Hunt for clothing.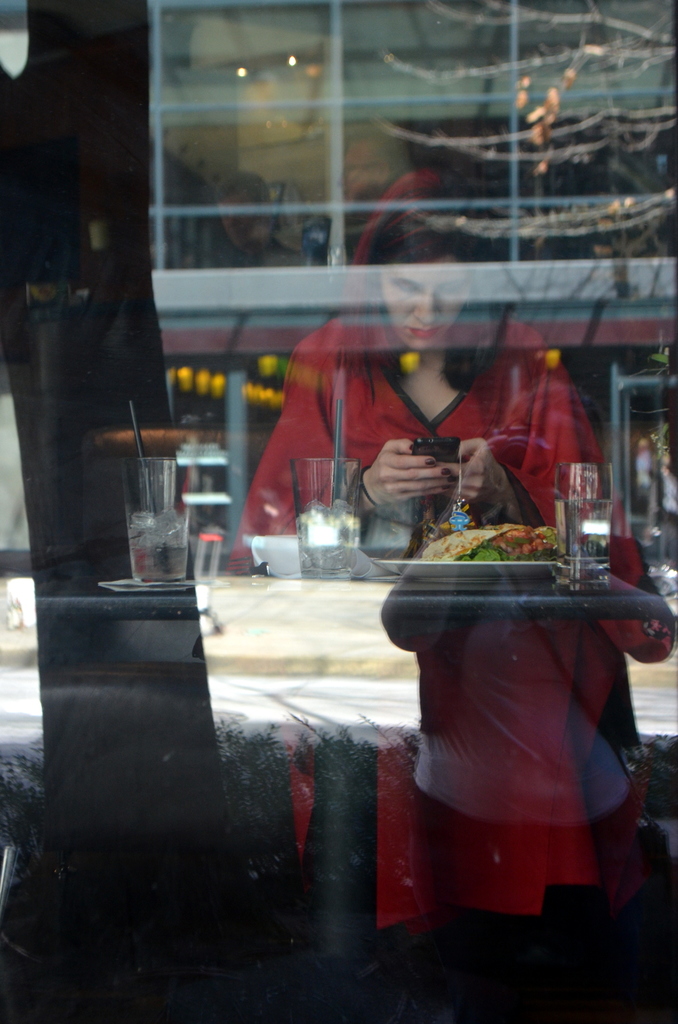
Hunted down at box(388, 504, 676, 917).
